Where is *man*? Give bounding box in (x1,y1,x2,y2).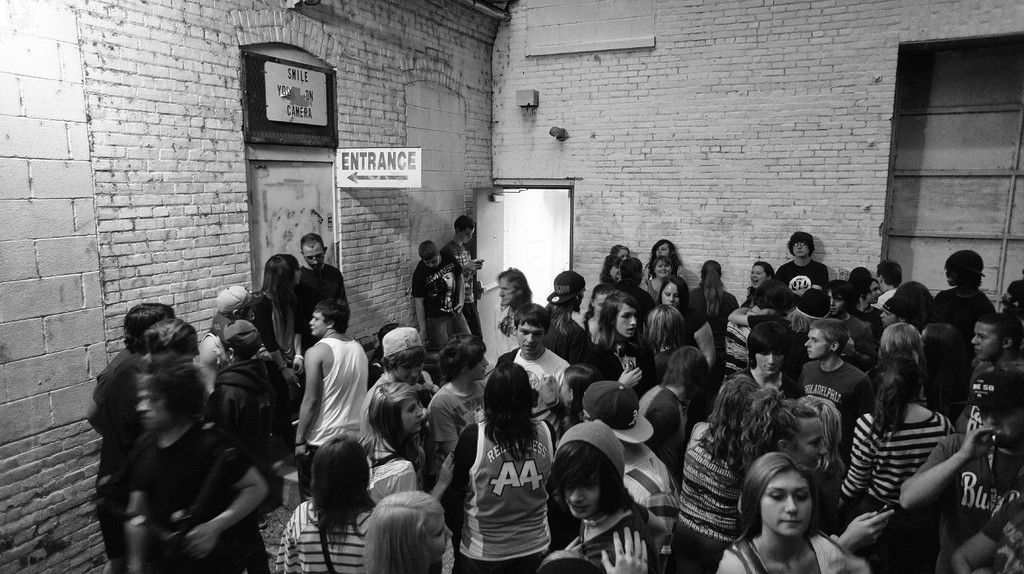
(803,317,880,411).
